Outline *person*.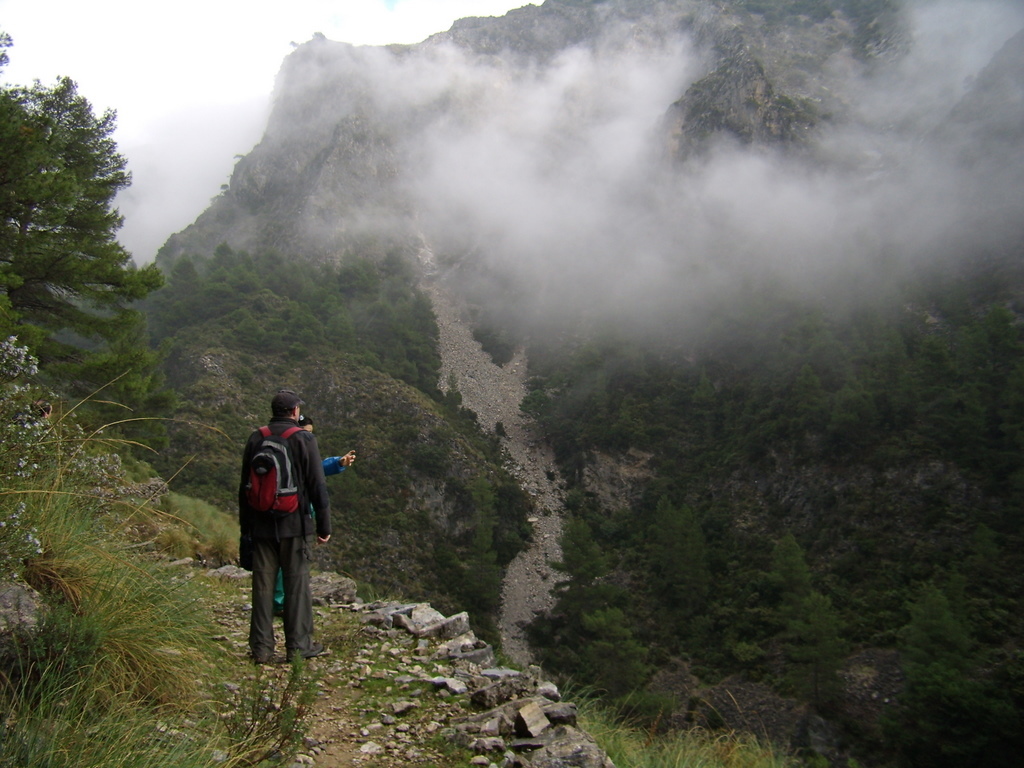
Outline: (x1=259, y1=412, x2=353, y2=614).
